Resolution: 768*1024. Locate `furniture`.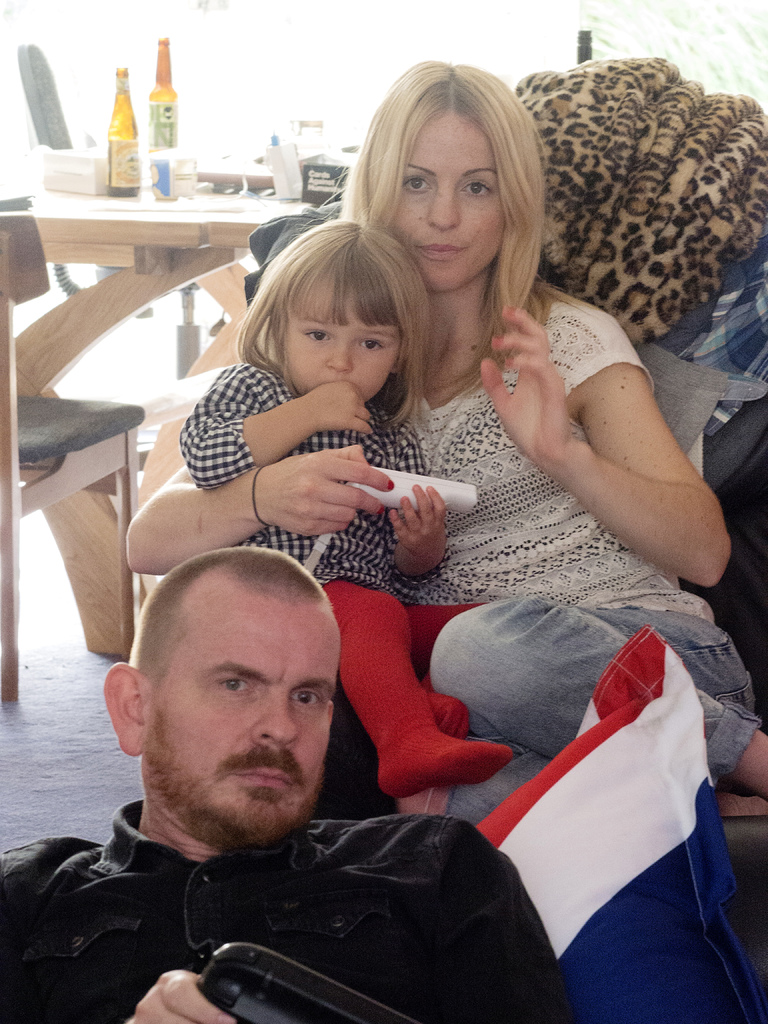
<box>13,183,307,501</box>.
